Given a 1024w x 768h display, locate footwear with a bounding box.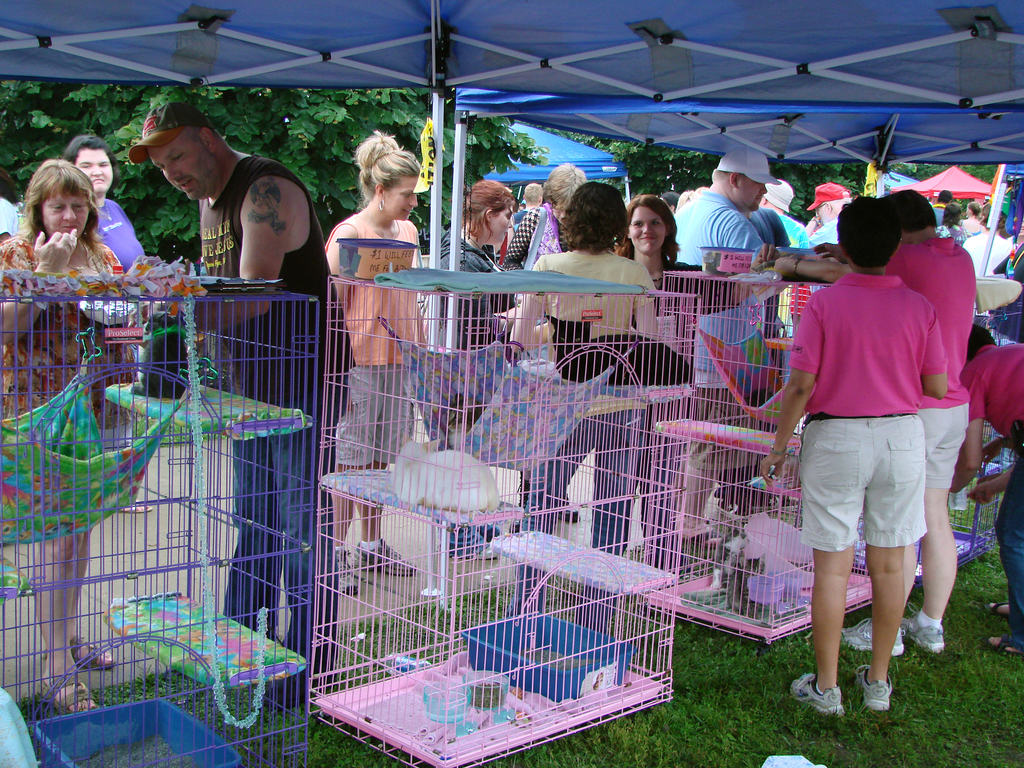
Located: x1=716, y1=499, x2=756, y2=519.
